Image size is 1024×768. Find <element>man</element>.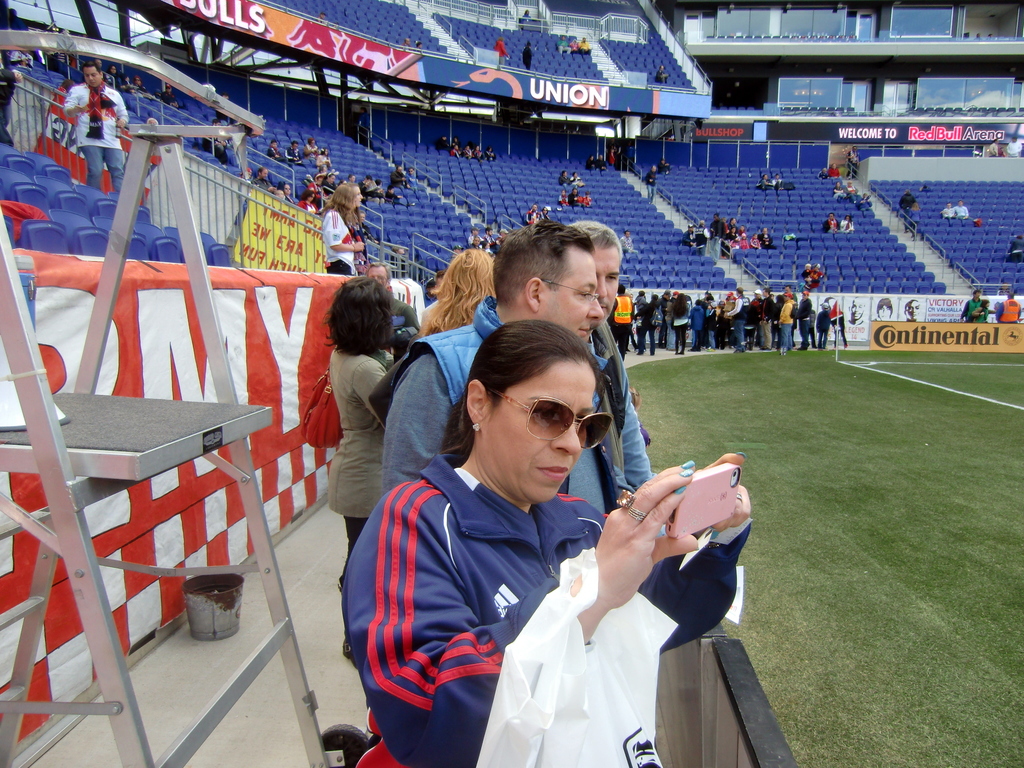
993, 292, 1023, 328.
